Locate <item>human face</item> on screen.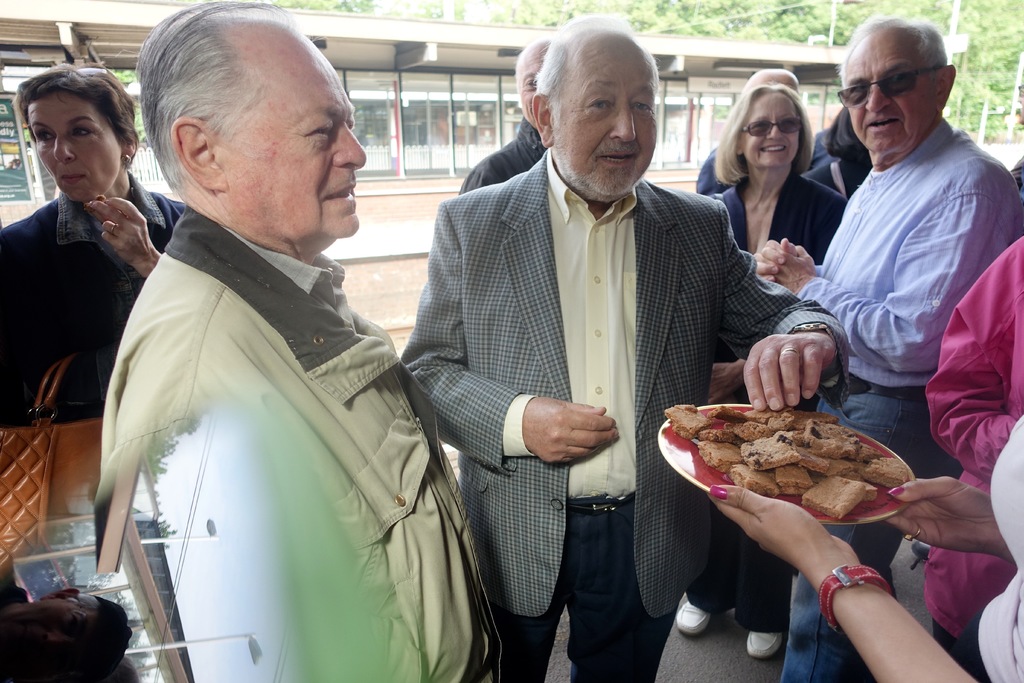
On screen at <bbox>742, 94, 797, 169</bbox>.
